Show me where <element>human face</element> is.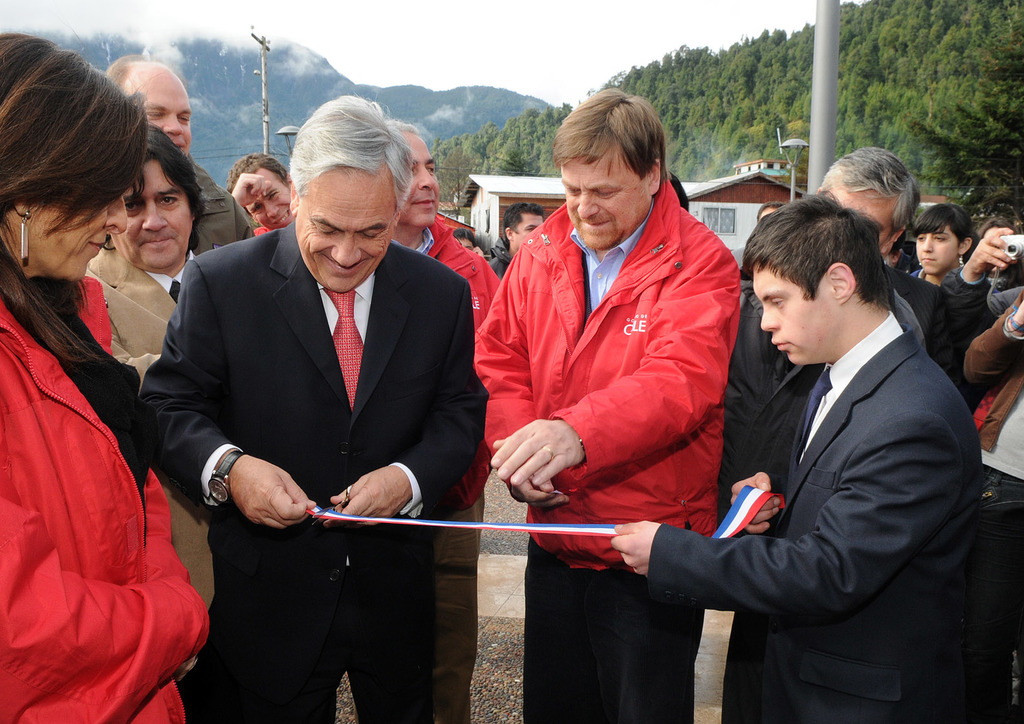
<element>human face</element> is at region(400, 130, 451, 240).
